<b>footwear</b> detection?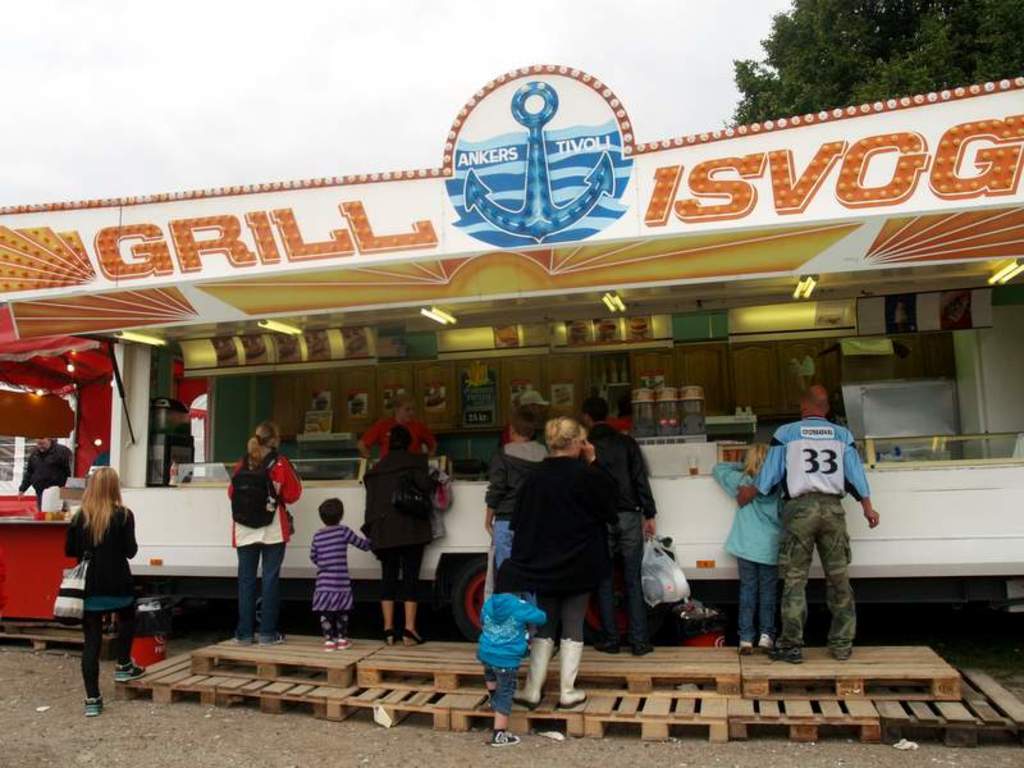
x1=556 y1=635 x2=591 y2=712
